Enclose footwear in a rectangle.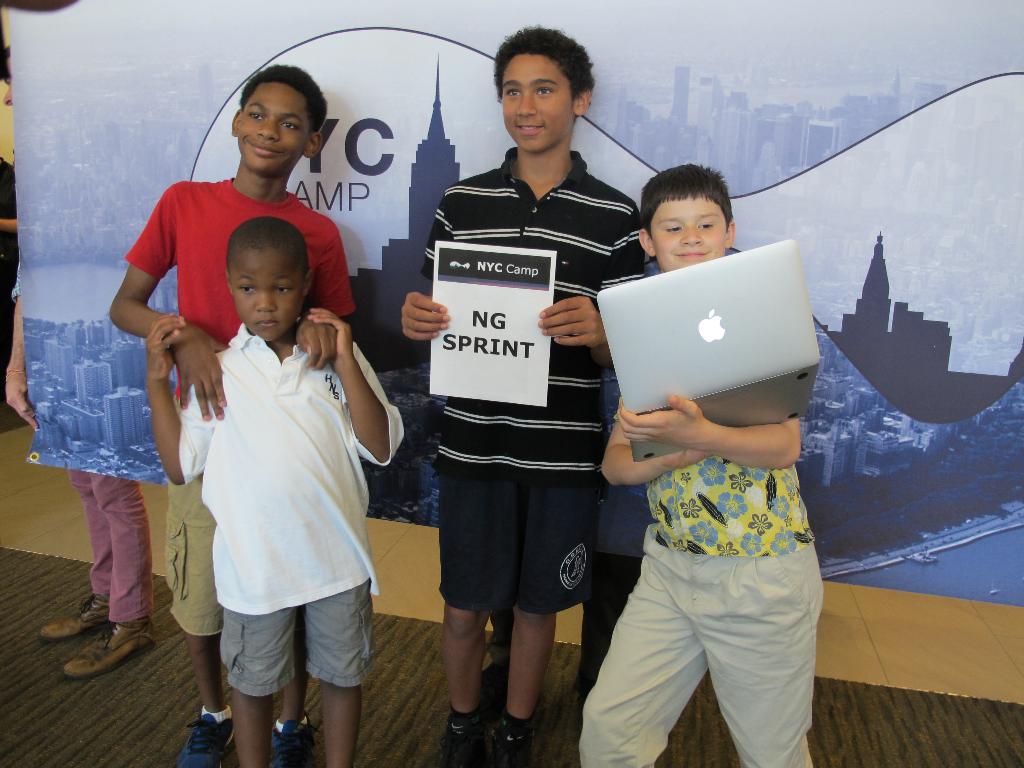
crop(485, 703, 529, 767).
